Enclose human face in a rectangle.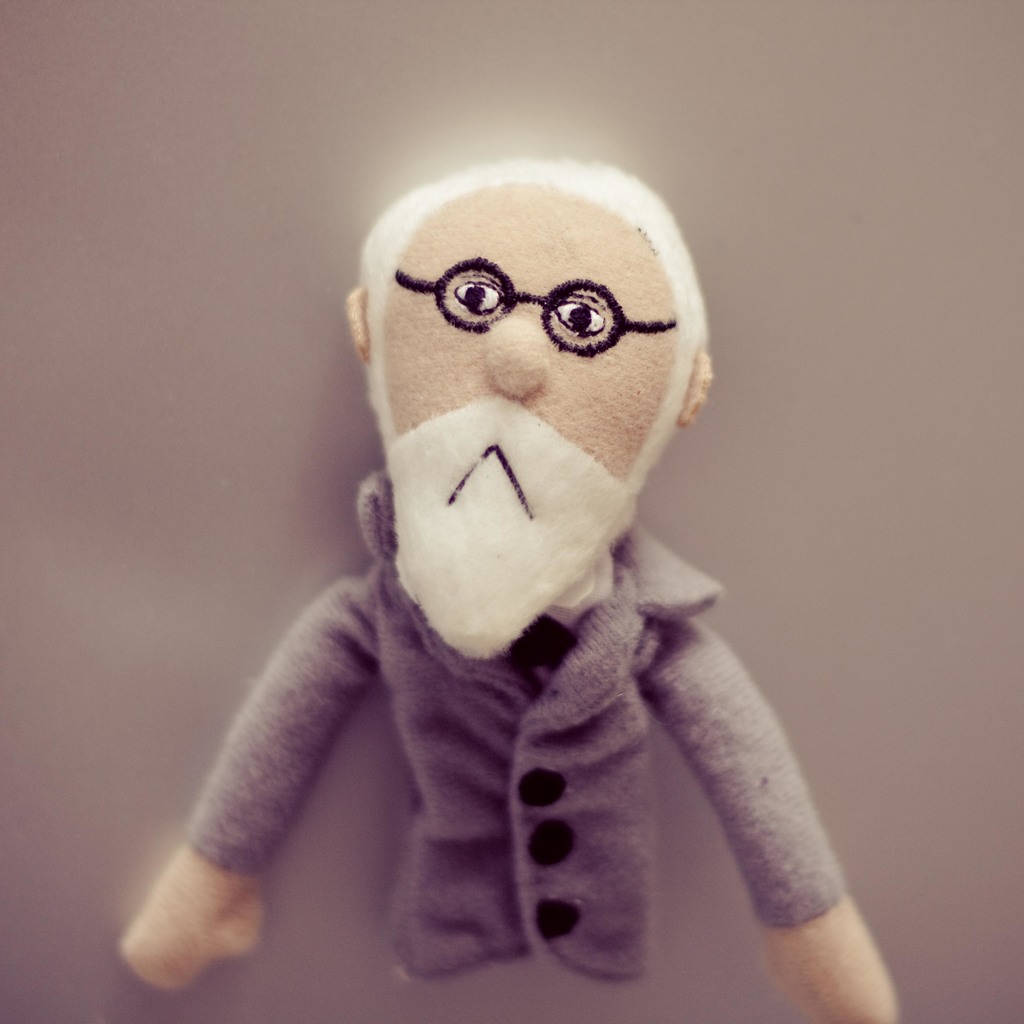
380, 182, 679, 659.
